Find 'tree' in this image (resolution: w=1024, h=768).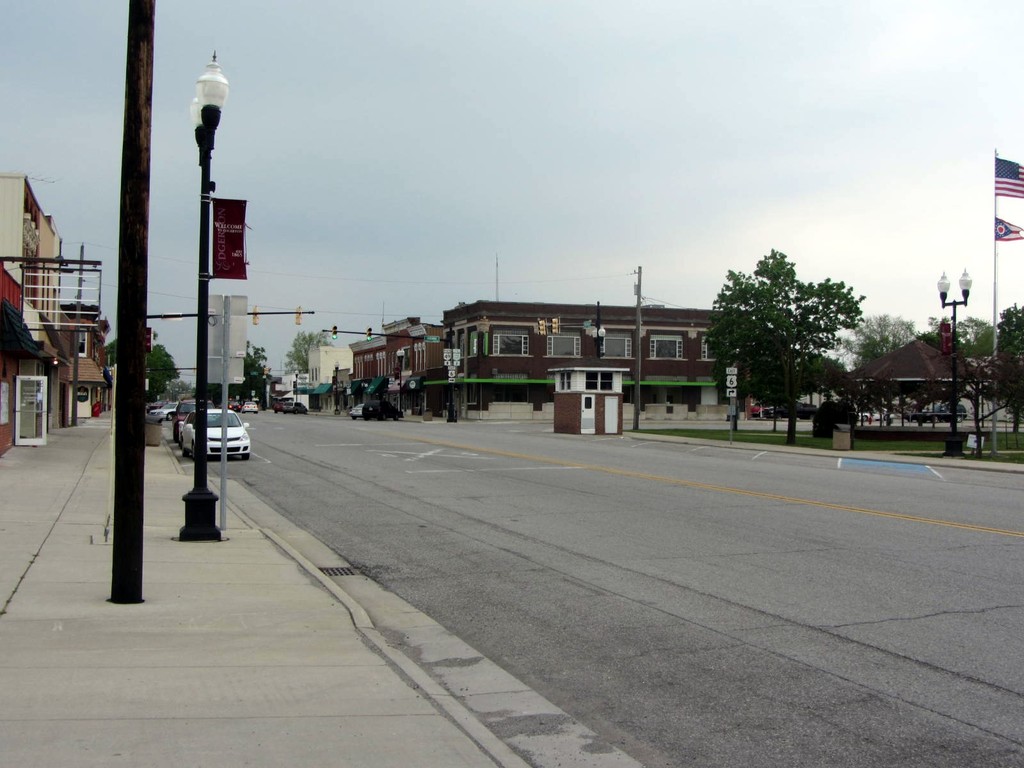
687,230,852,429.
